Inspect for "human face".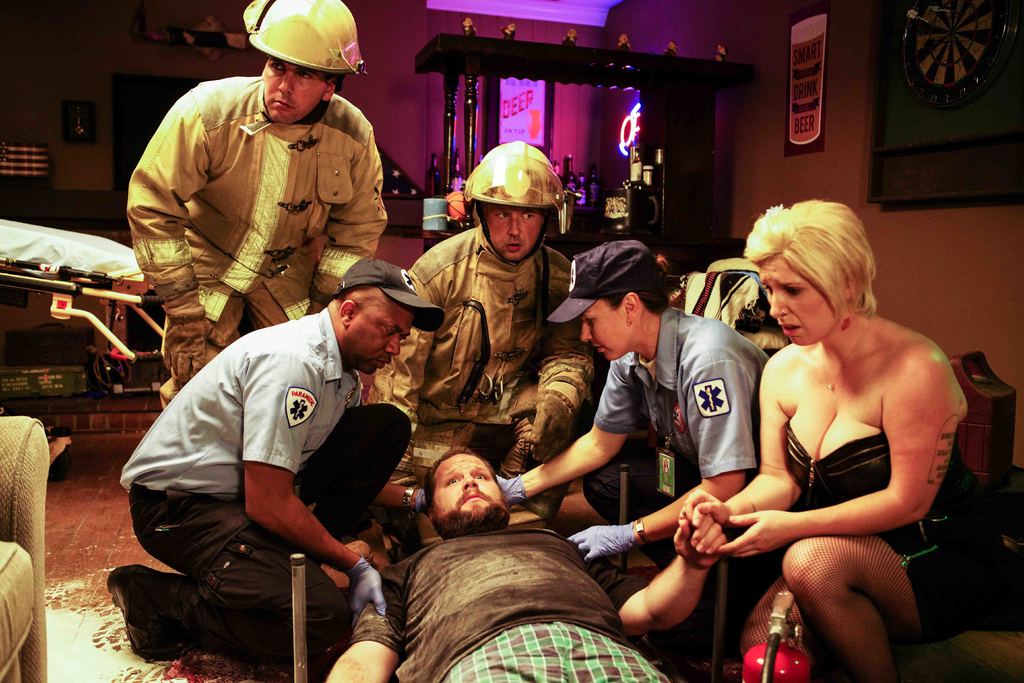
Inspection: crop(482, 206, 545, 260).
